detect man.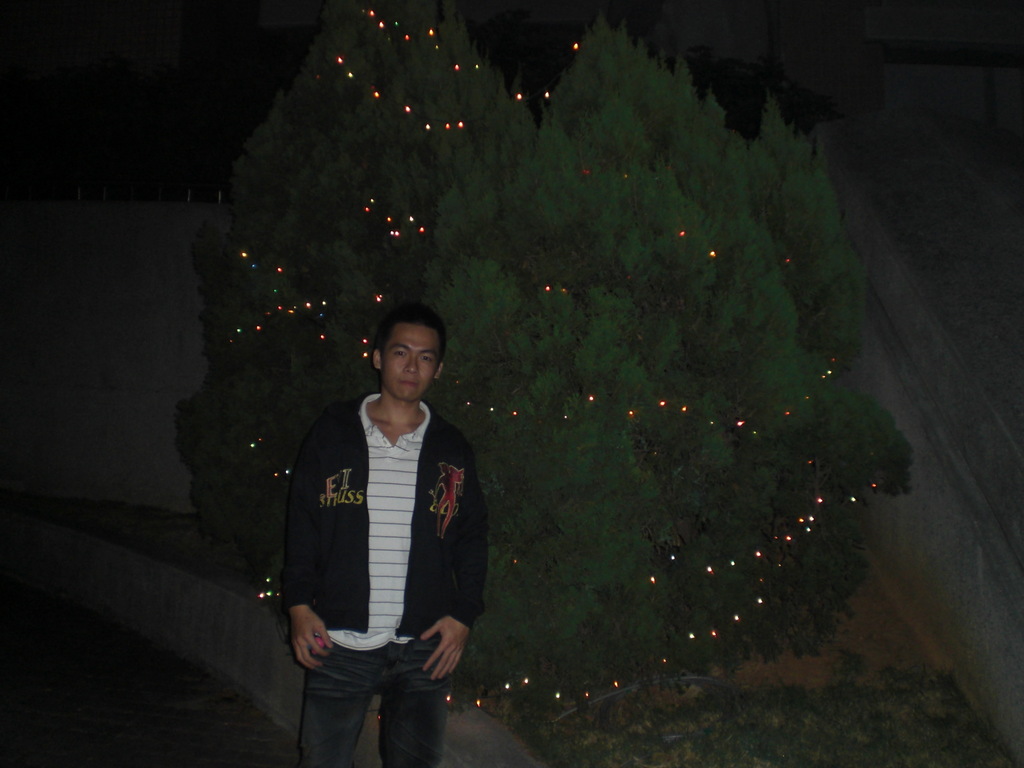
Detected at bbox(283, 302, 491, 767).
